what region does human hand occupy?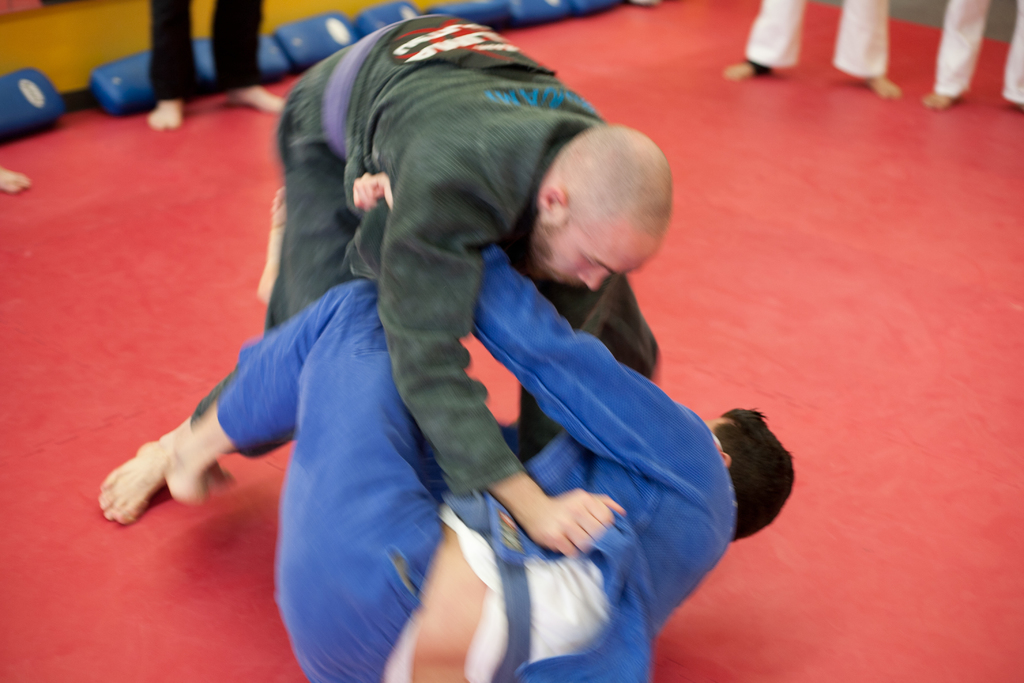
locate(514, 487, 627, 566).
